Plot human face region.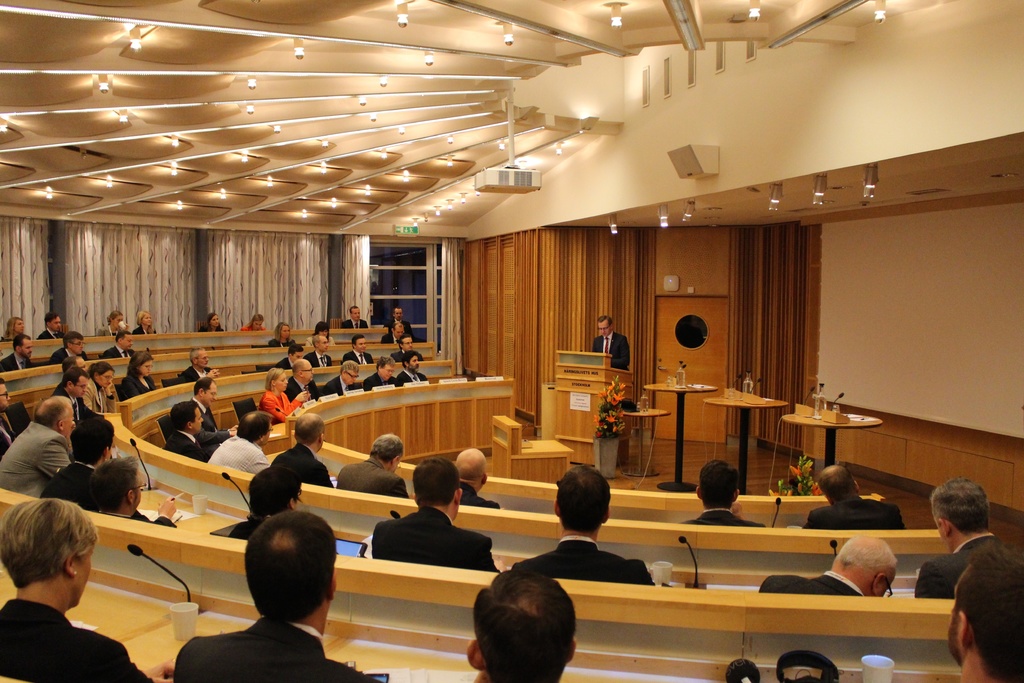
Plotted at locate(395, 328, 404, 338).
